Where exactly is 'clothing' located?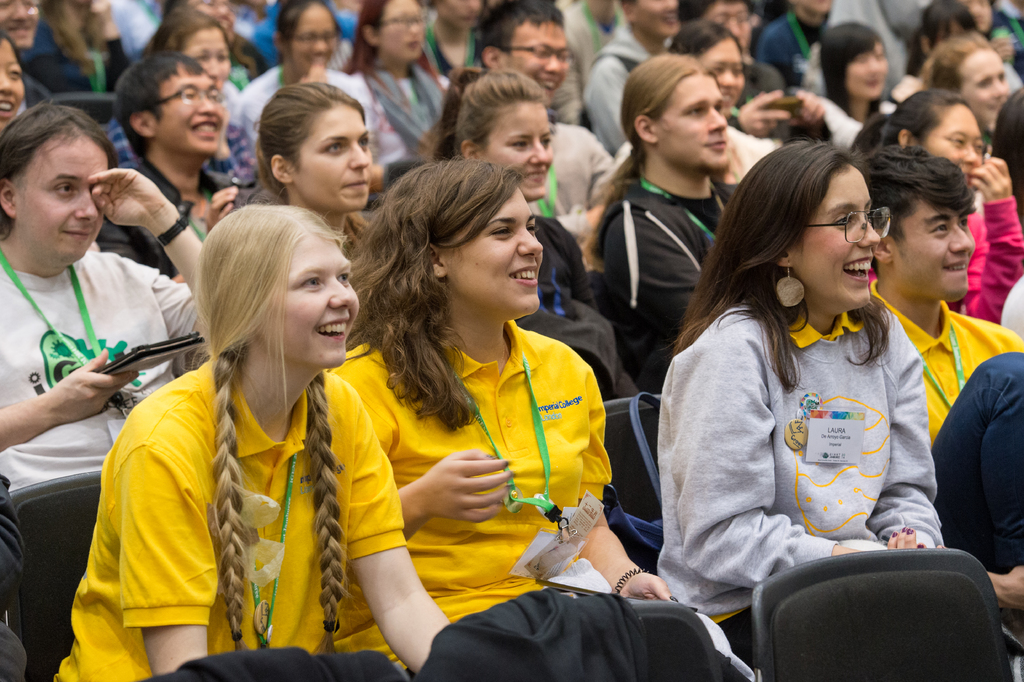
Its bounding box is [99, 158, 243, 274].
